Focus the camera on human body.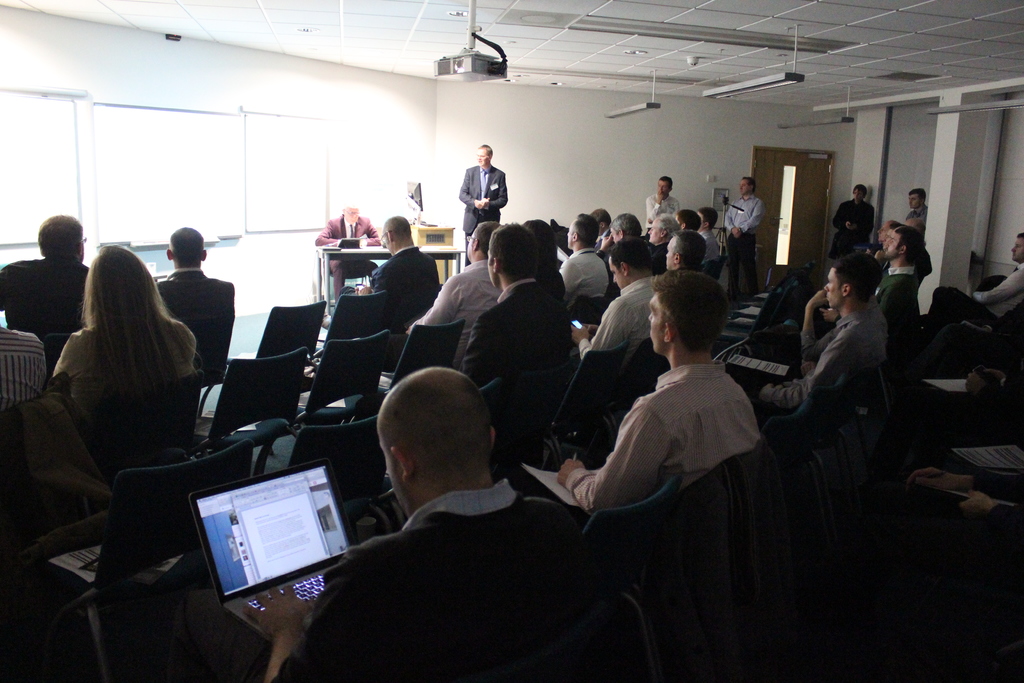
Focus region: locate(724, 176, 759, 294).
